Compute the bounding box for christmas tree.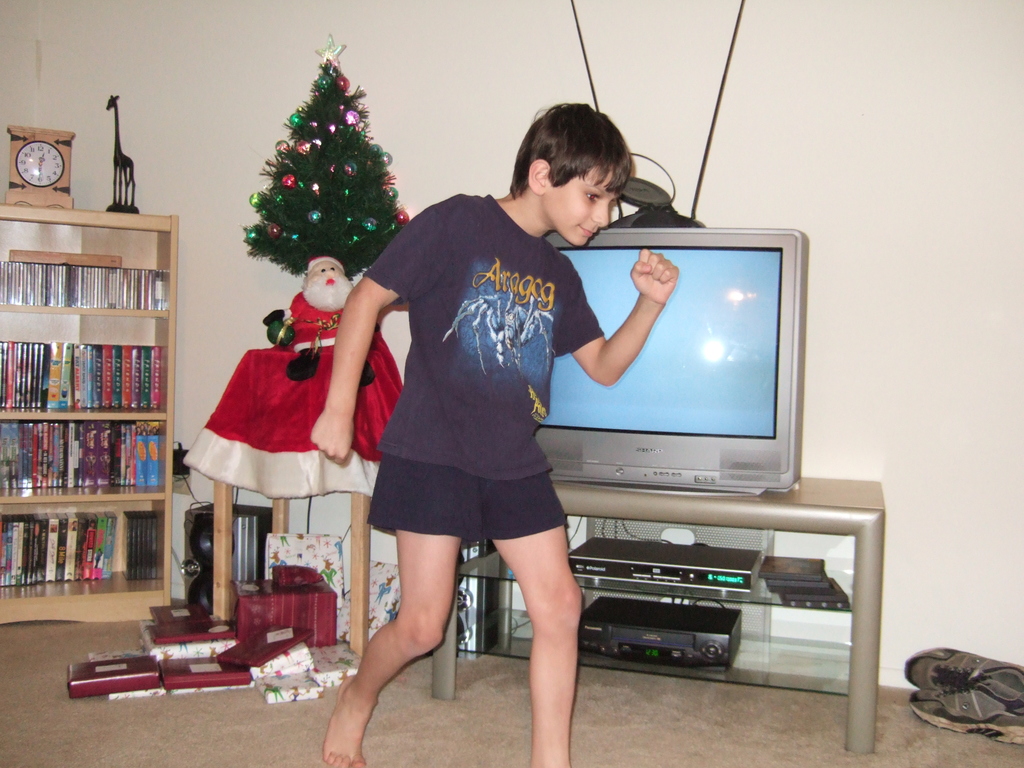
box(244, 45, 413, 284).
